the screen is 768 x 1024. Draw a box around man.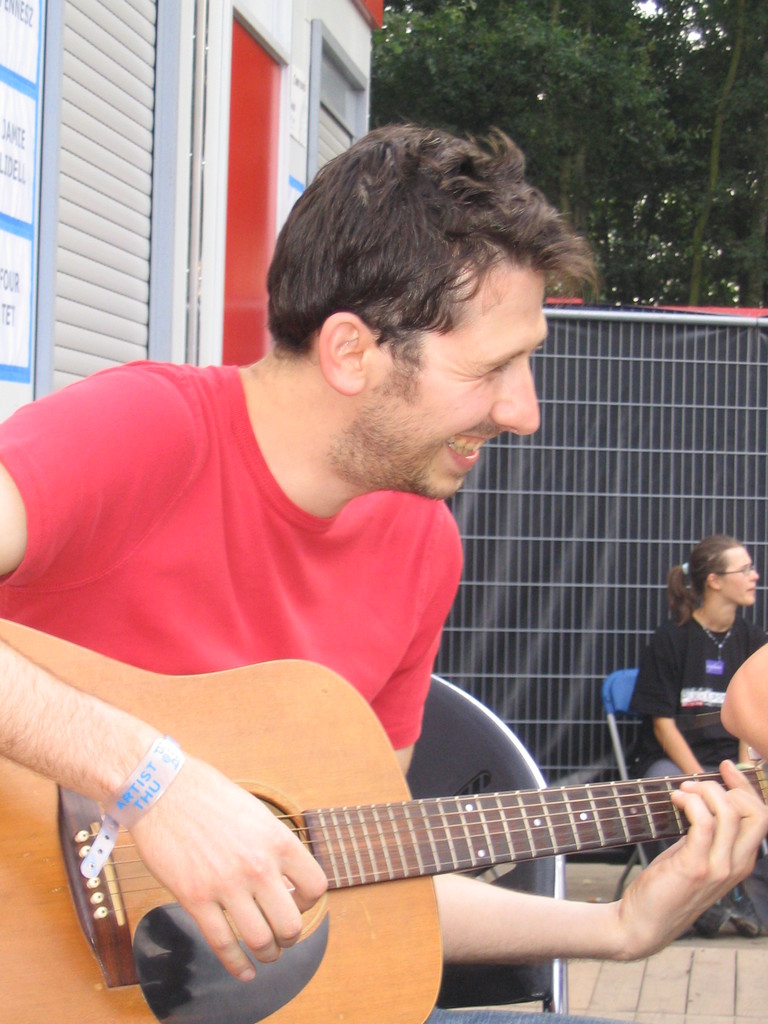
[x1=0, y1=158, x2=682, y2=973].
